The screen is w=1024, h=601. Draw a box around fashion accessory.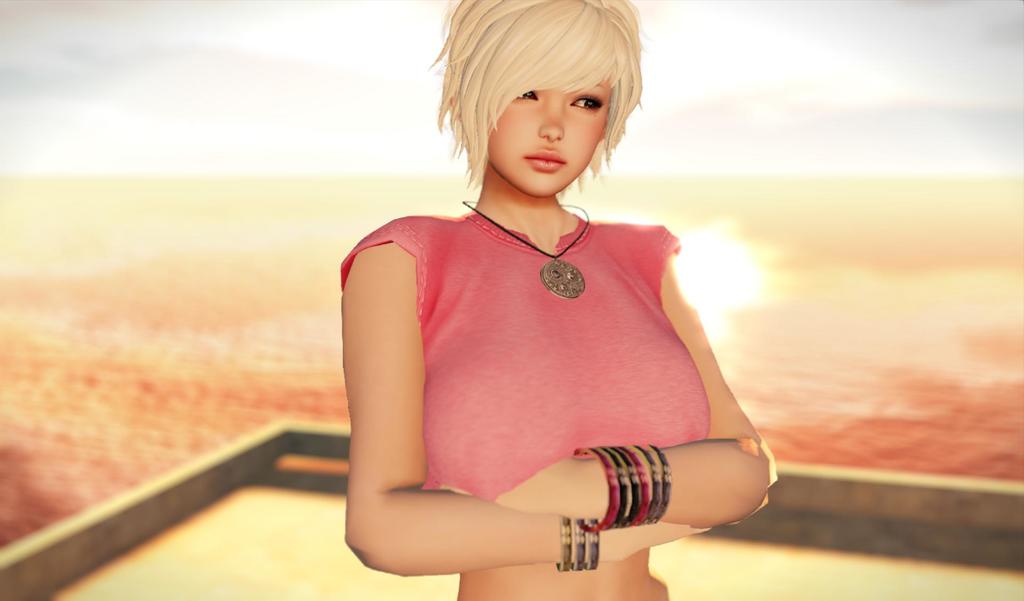
select_region(574, 515, 586, 570).
